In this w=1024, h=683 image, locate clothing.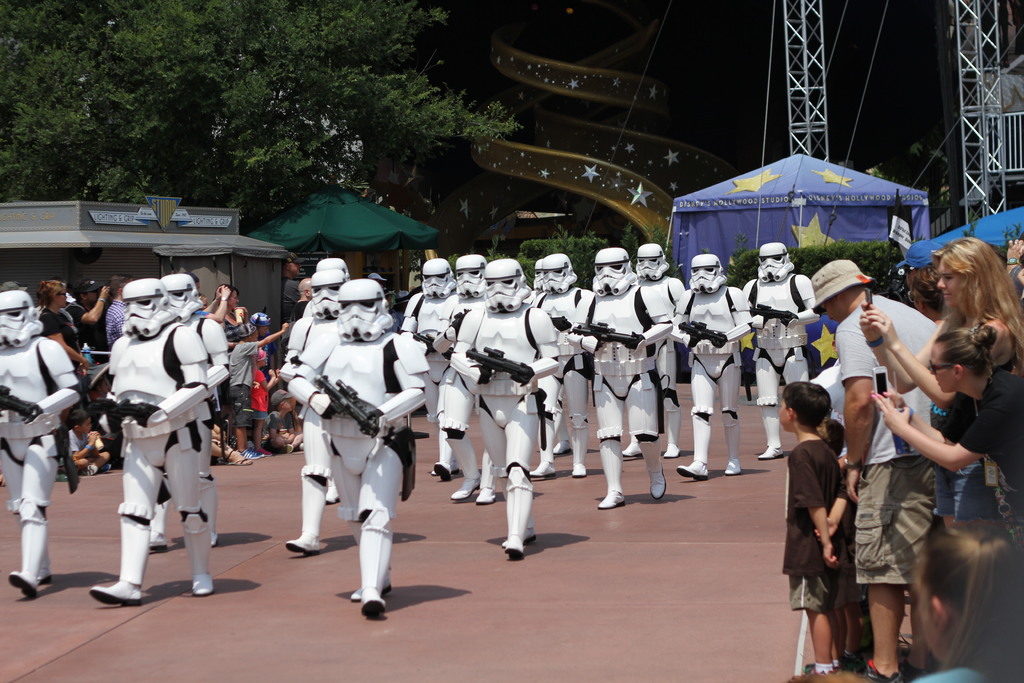
Bounding box: <bbox>386, 311, 406, 331</bbox>.
